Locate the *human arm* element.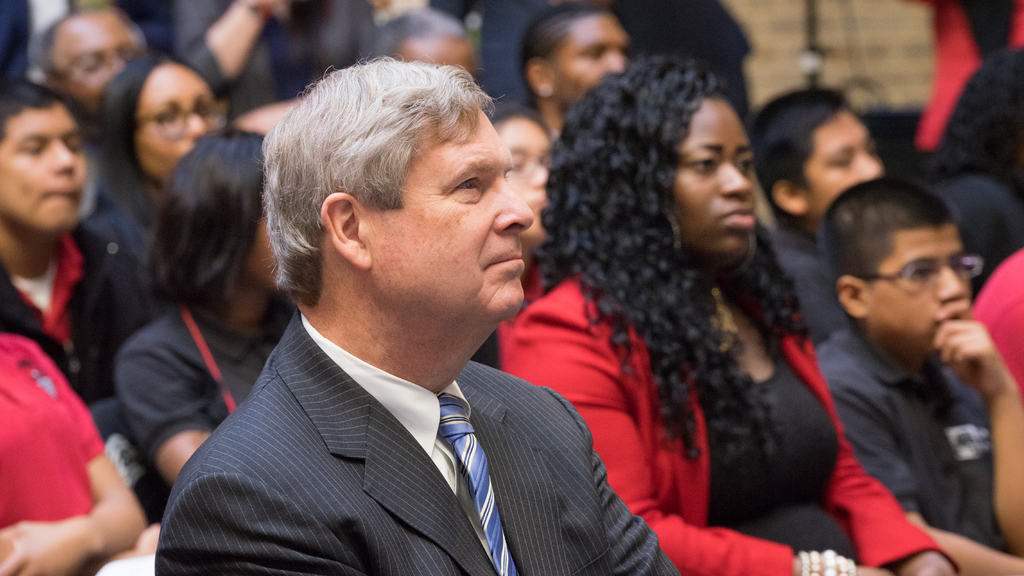
Element bbox: box(803, 340, 956, 575).
